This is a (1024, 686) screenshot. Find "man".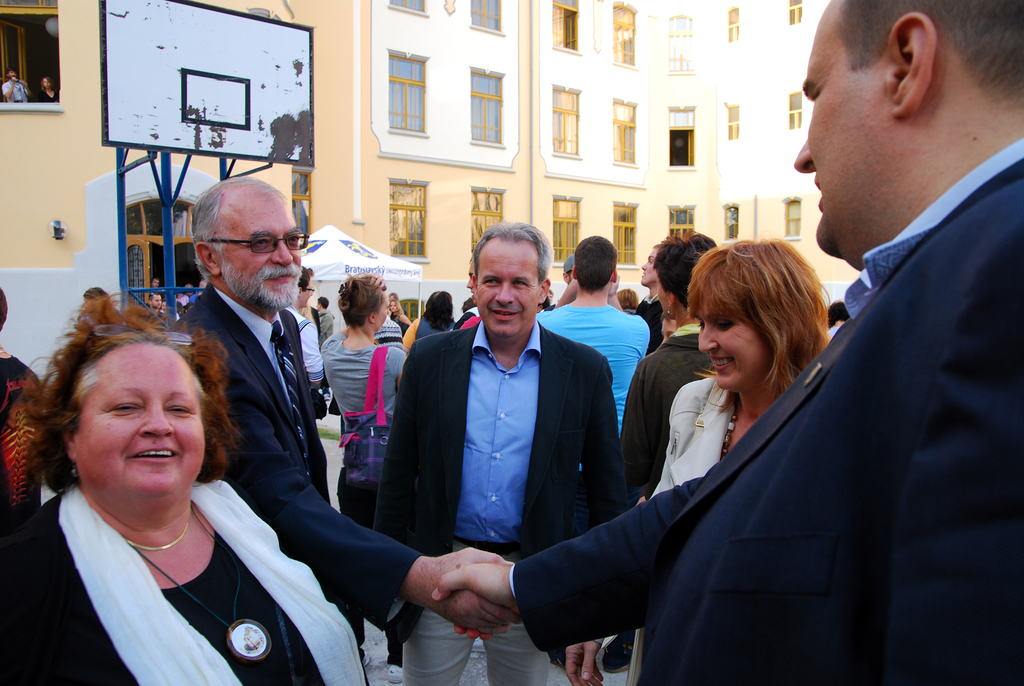
Bounding box: x1=634, y1=245, x2=666, y2=352.
